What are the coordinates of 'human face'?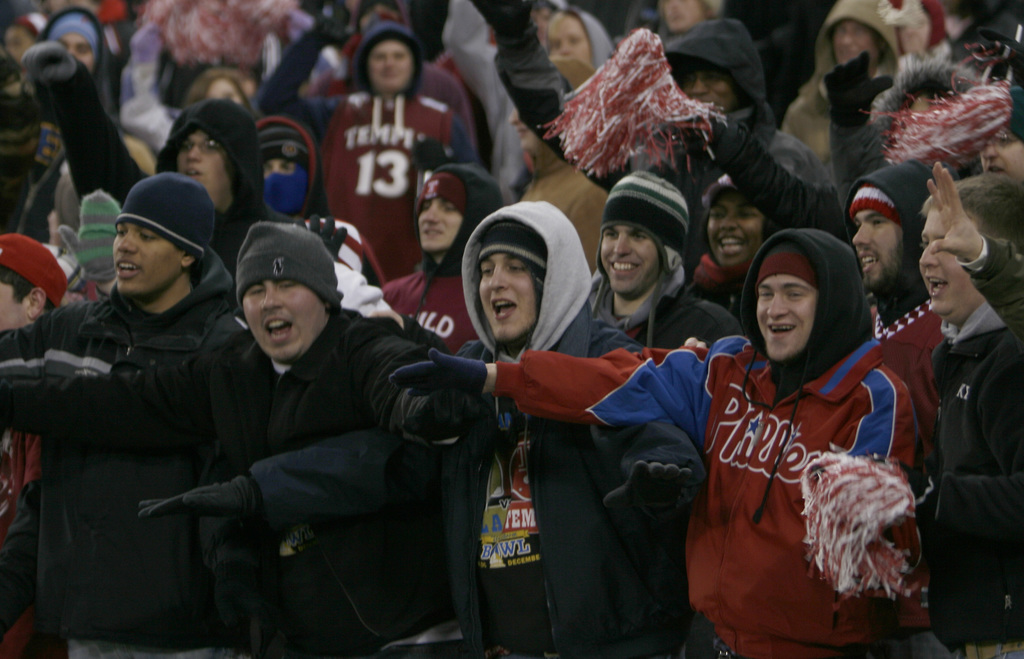
box(545, 15, 588, 63).
